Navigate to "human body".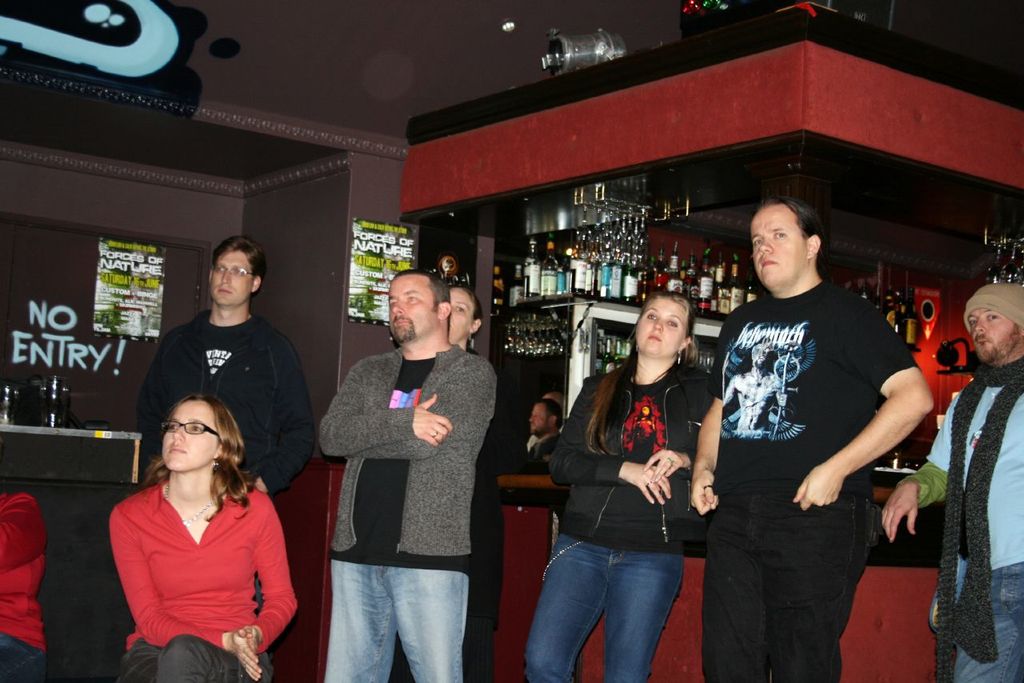
Navigation target: {"left": 135, "top": 234, "right": 310, "bottom": 498}.
